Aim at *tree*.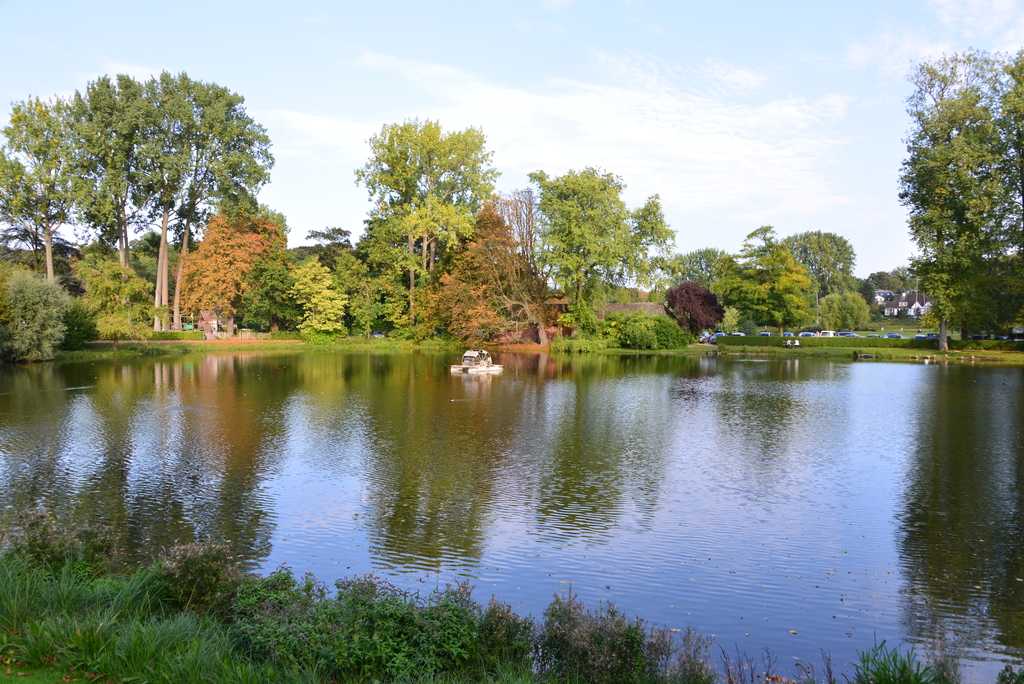
Aimed at {"left": 810, "top": 287, "right": 880, "bottom": 336}.
